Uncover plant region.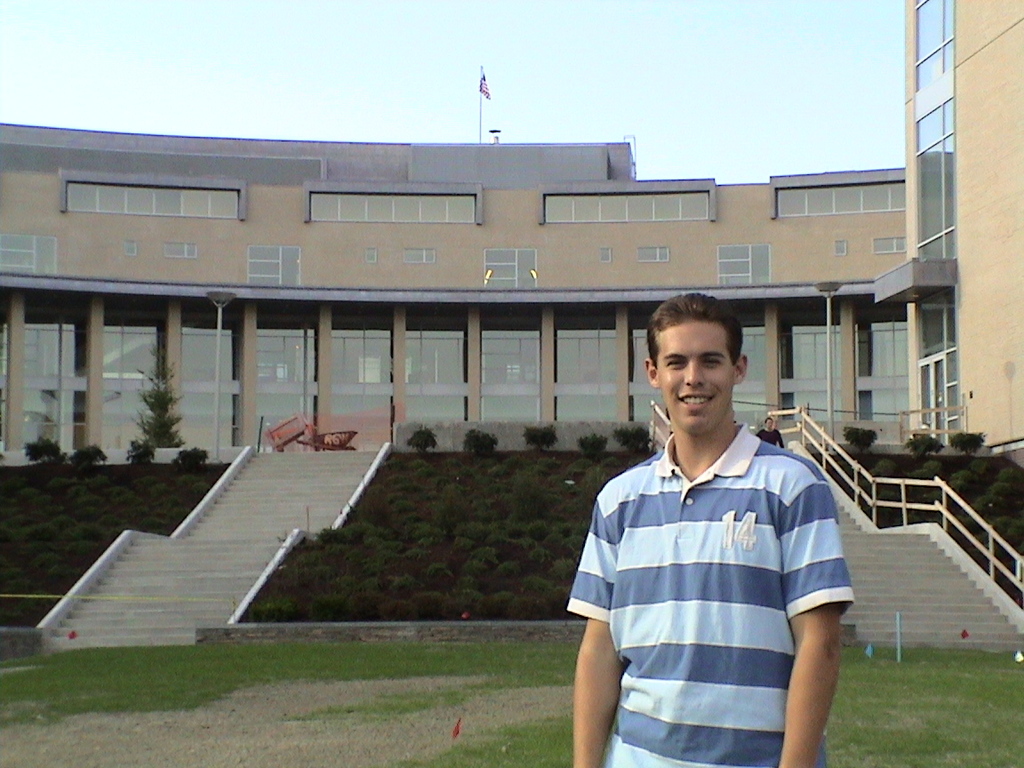
Uncovered: 460 430 494 452.
